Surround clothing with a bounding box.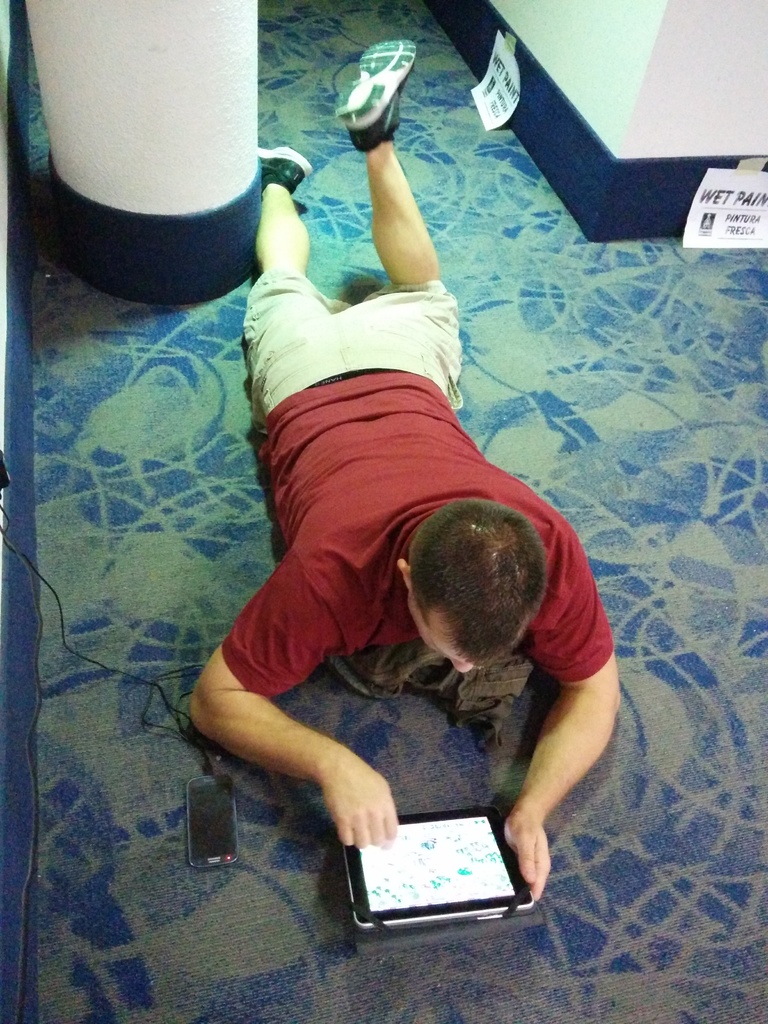
l=213, t=149, r=575, b=846.
